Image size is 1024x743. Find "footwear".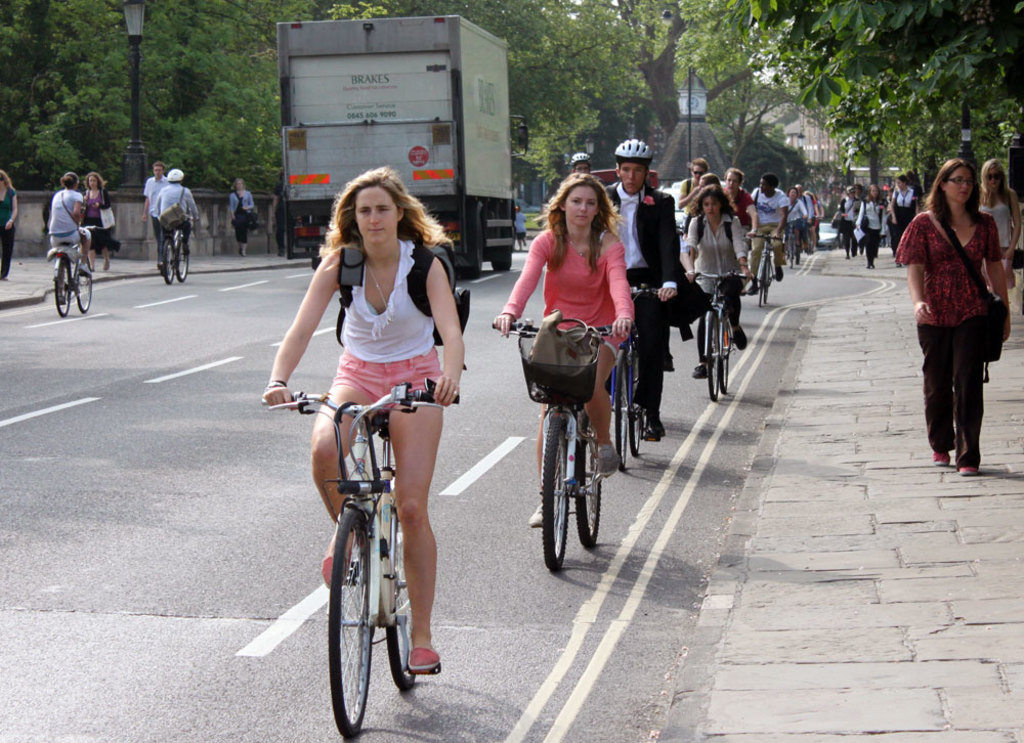
region(154, 260, 166, 270).
